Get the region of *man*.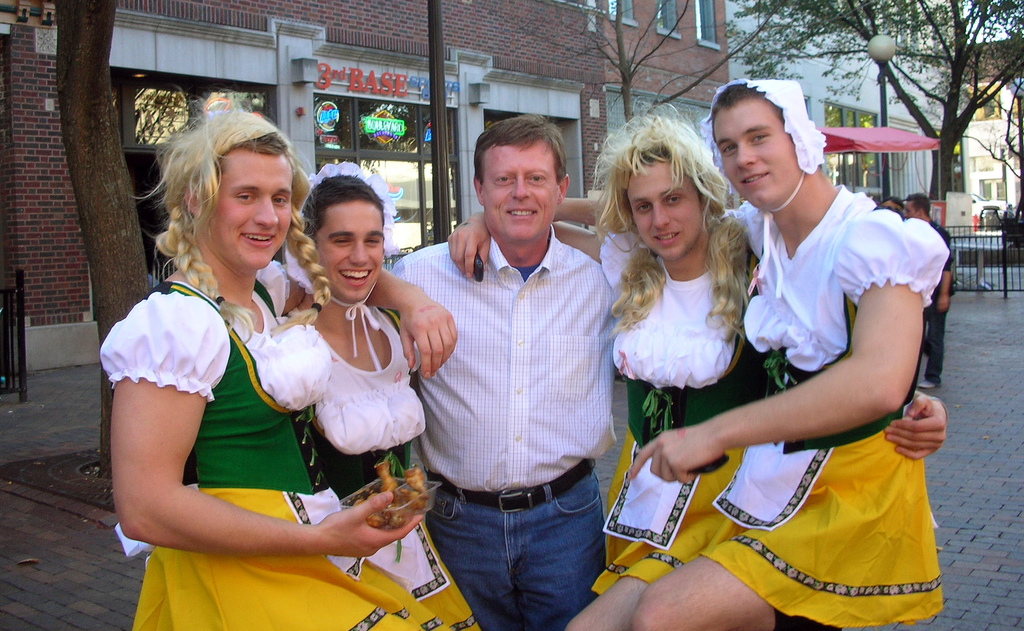
box=[116, 157, 484, 630].
